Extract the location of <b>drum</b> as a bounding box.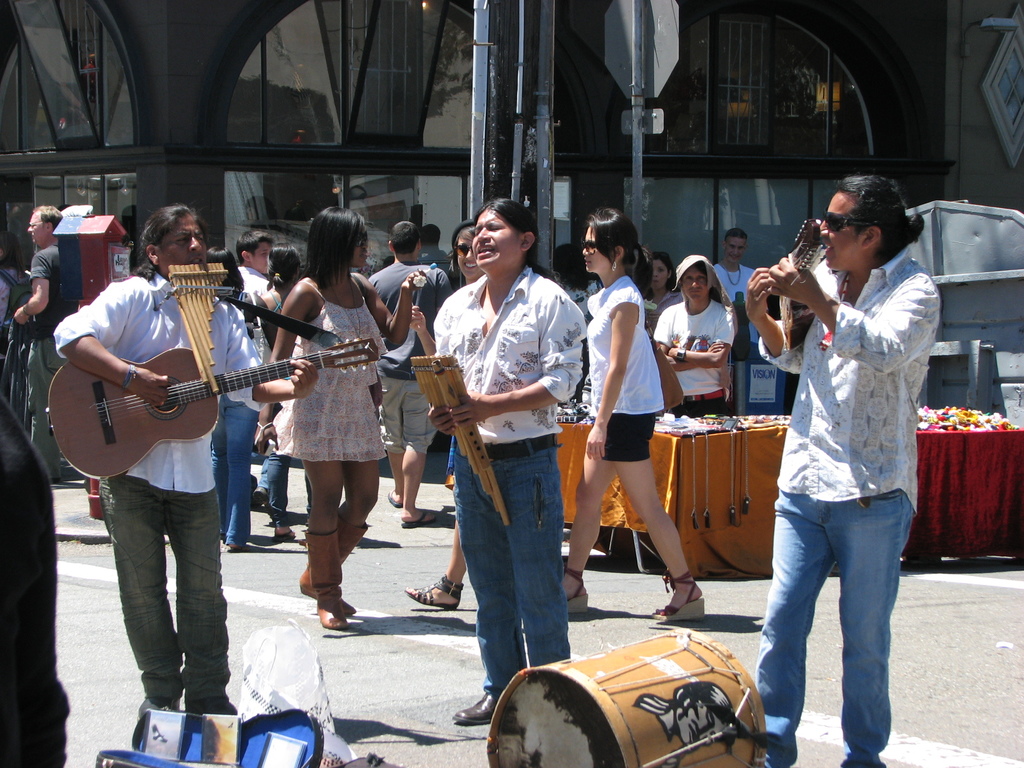
select_region(481, 627, 769, 767).
